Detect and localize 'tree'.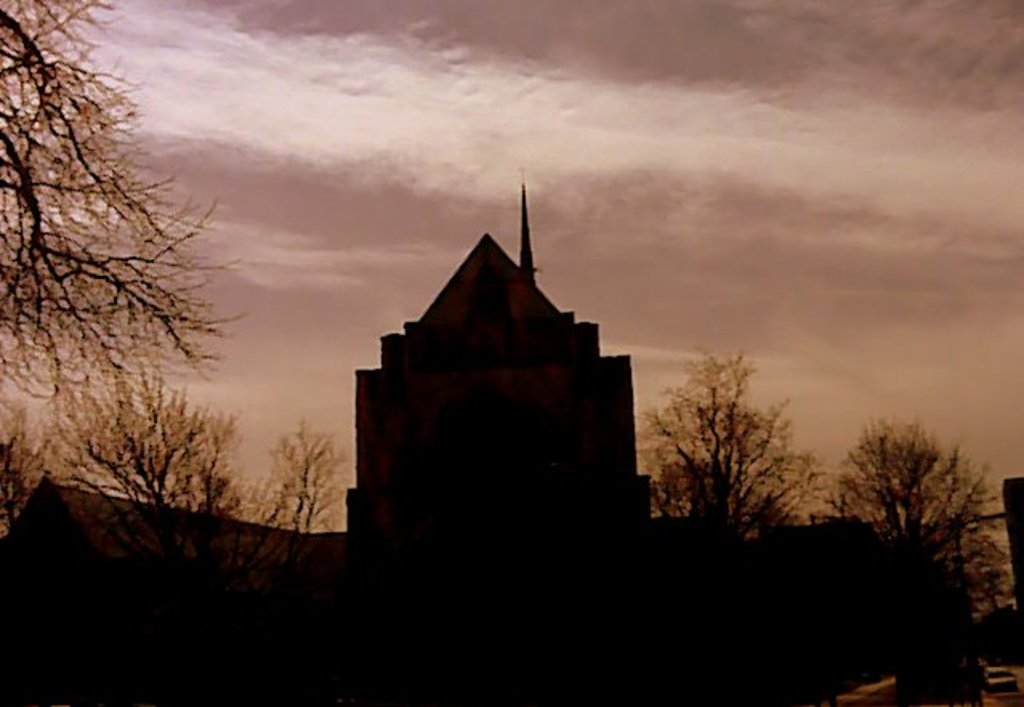
Localized at (26,380,356,705).
